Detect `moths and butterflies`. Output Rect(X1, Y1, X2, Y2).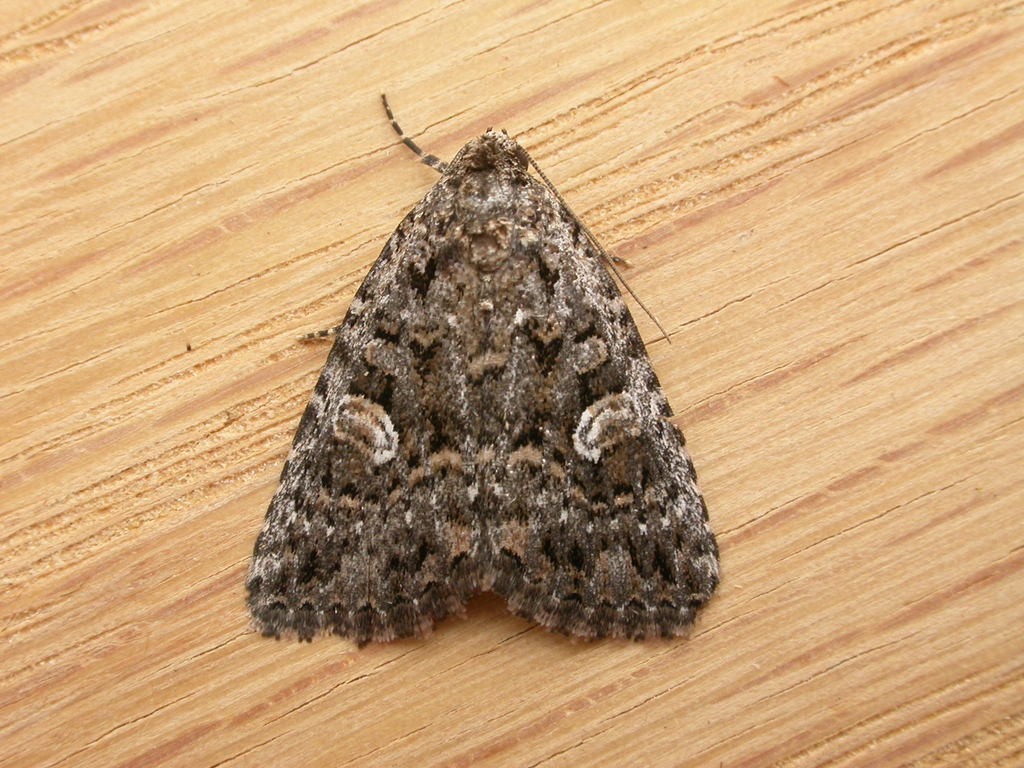
Rect(245, 89, 726, 642).
